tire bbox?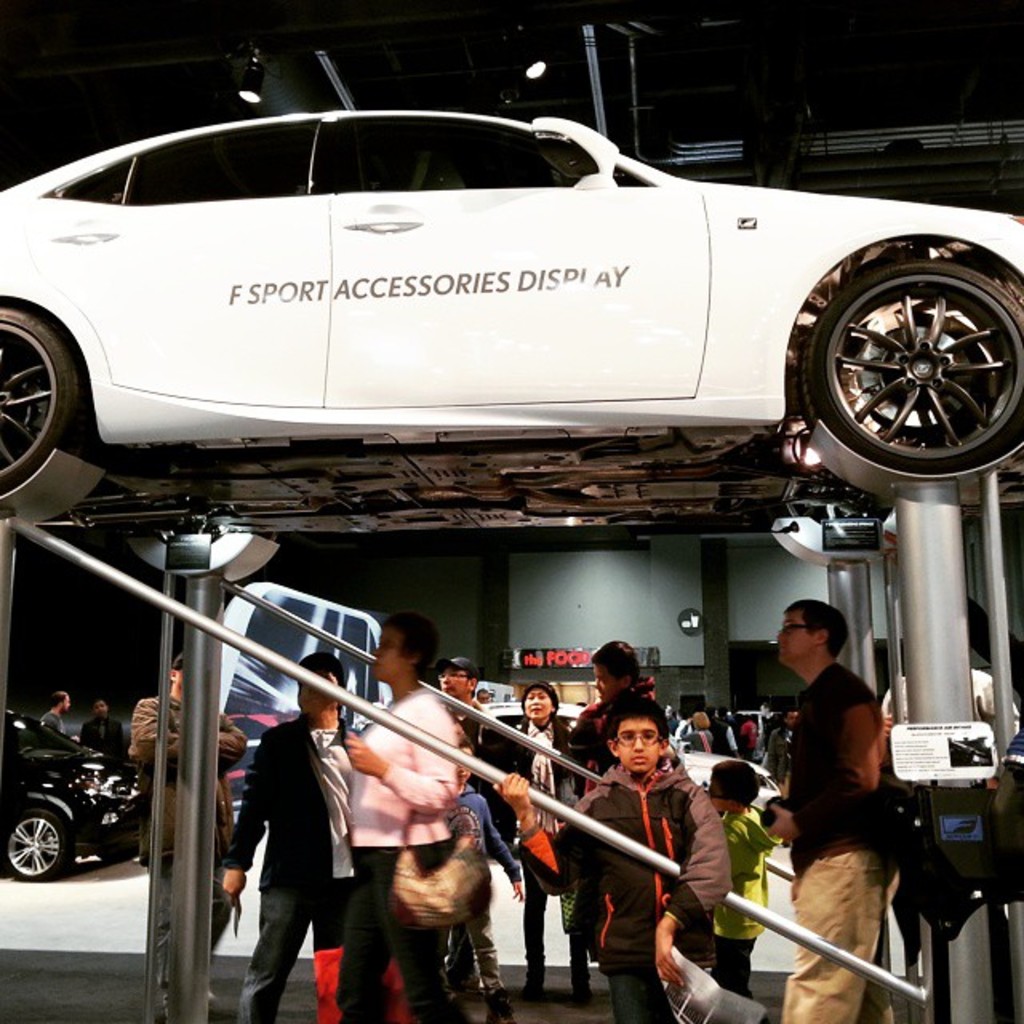
x1=790, y1=229, x2=1010, y2=499
